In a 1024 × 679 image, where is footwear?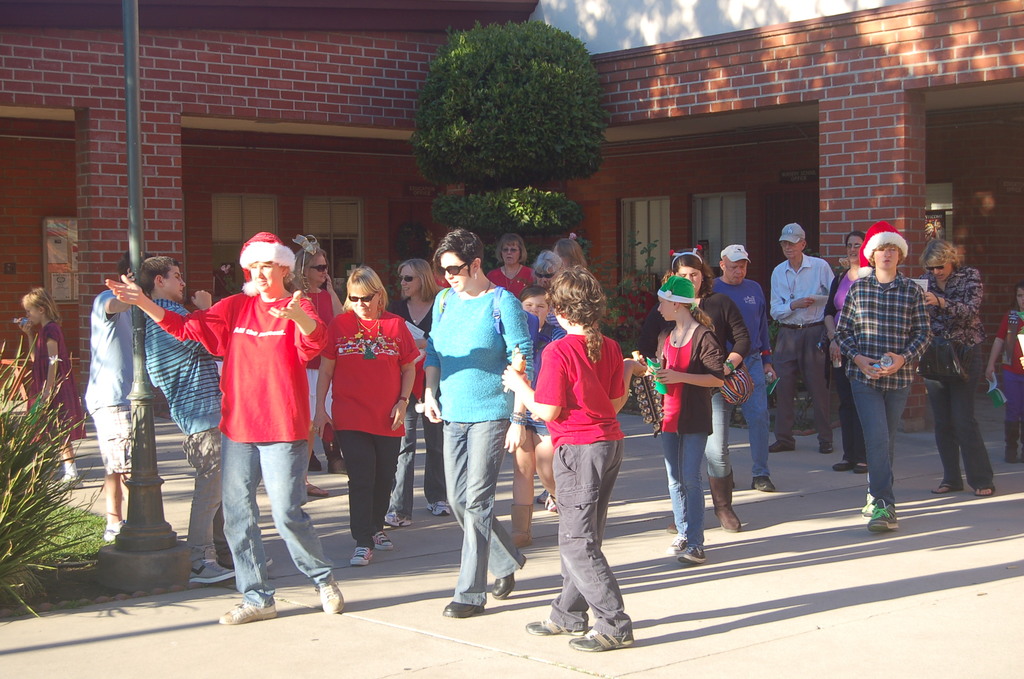
(left=50, top=470, right=79, bottom=491).
